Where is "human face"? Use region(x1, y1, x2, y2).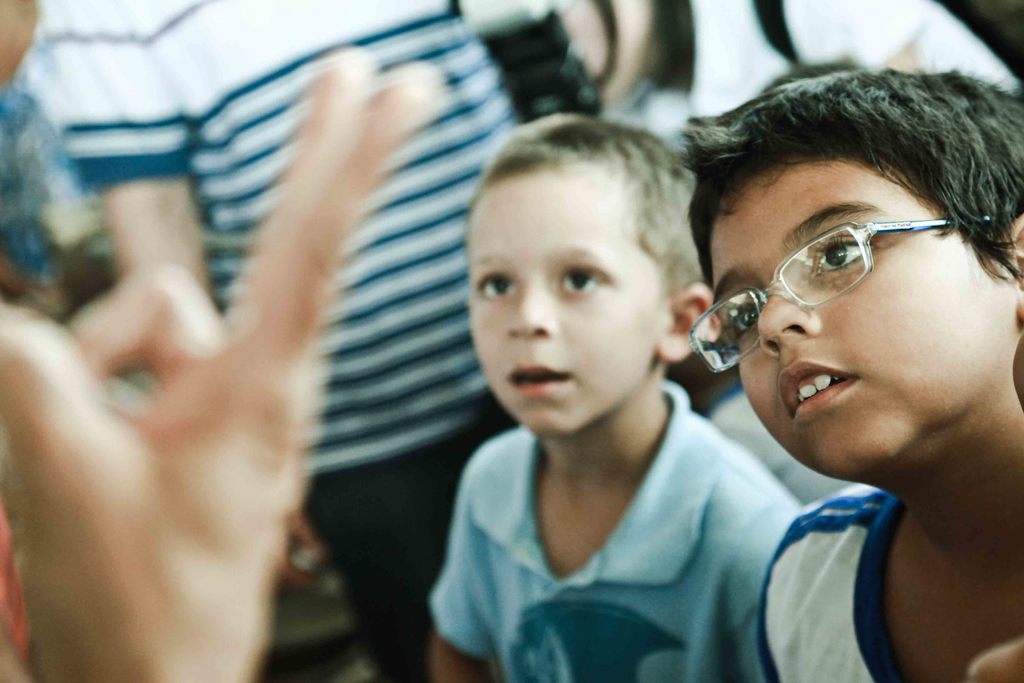
region(469, 168, 670, 436).
